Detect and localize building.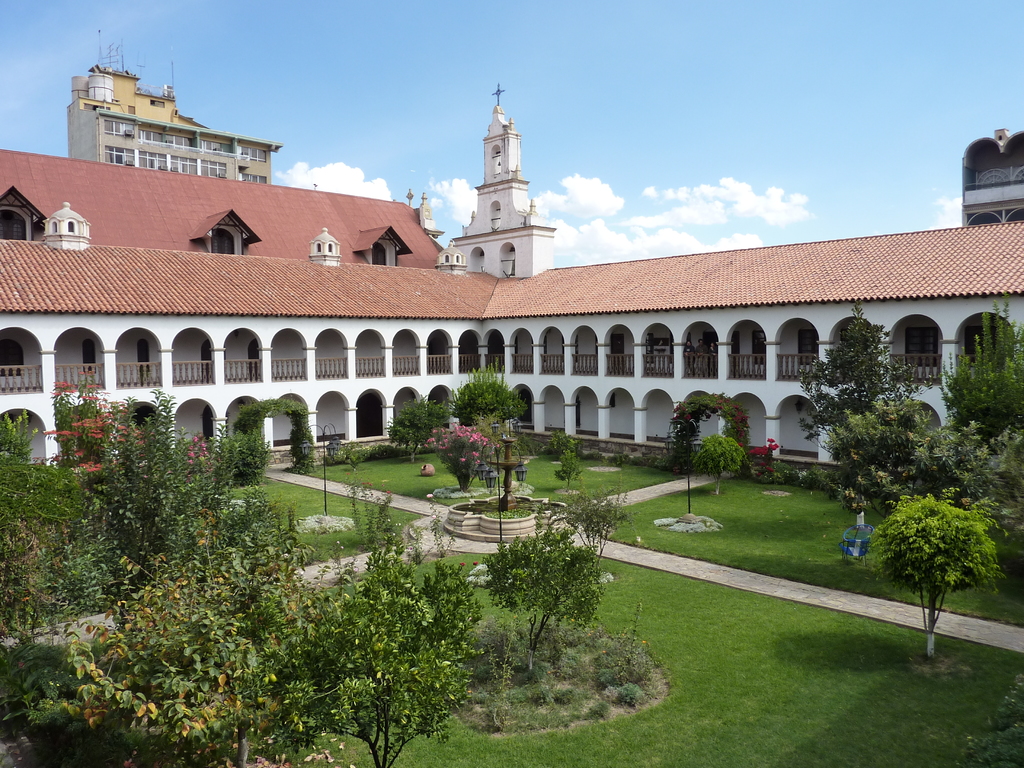
Localized at box(67, 33, 284, 186).
